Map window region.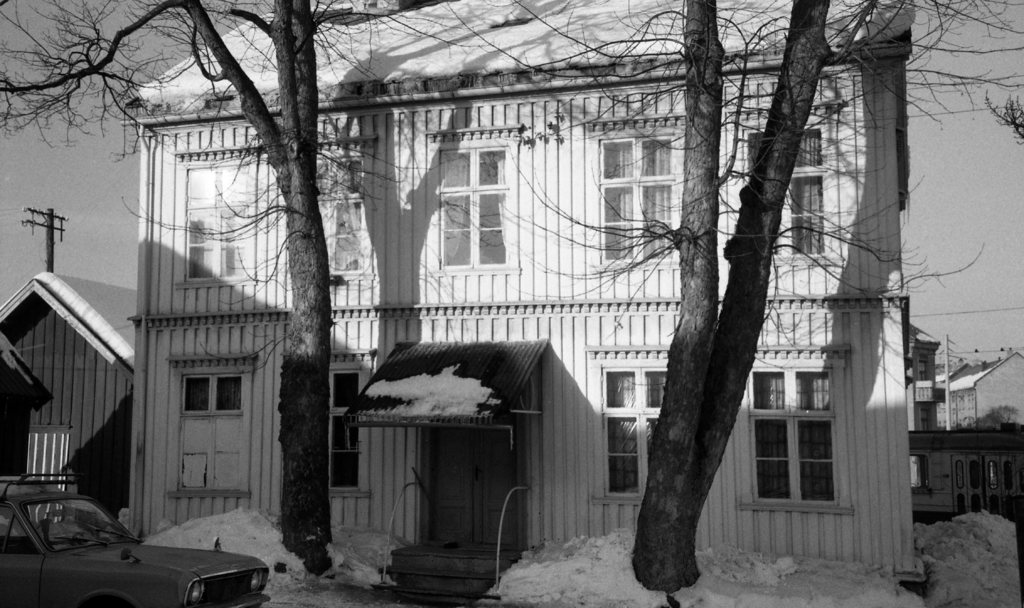
Mapped to <box>582,115,688,258</box>.
